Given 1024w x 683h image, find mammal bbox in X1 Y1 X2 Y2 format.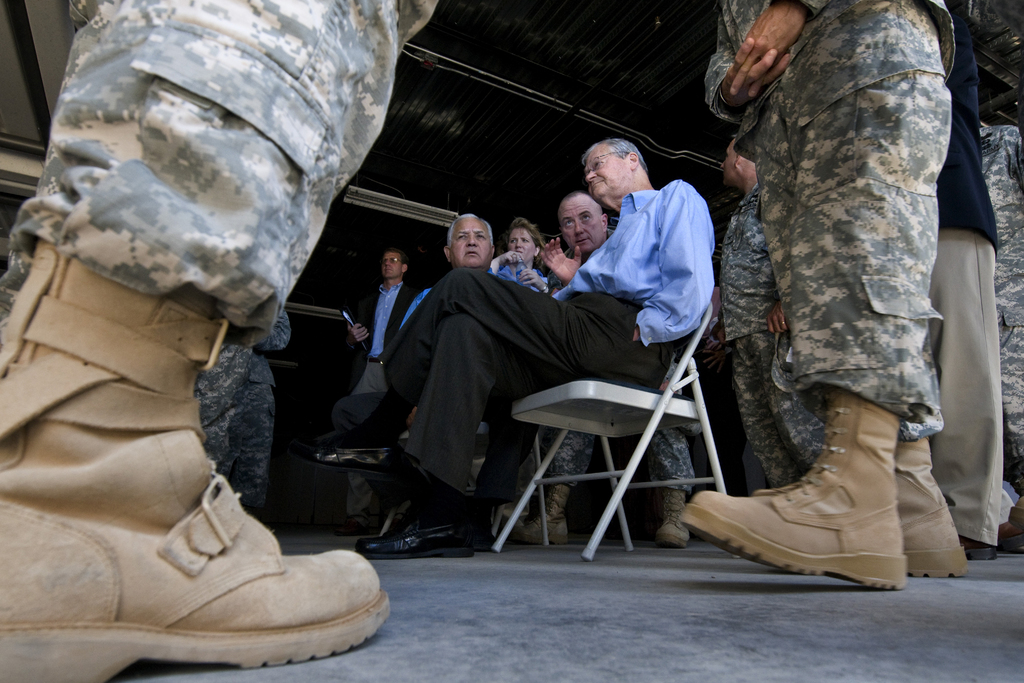
770 298 825 462.
